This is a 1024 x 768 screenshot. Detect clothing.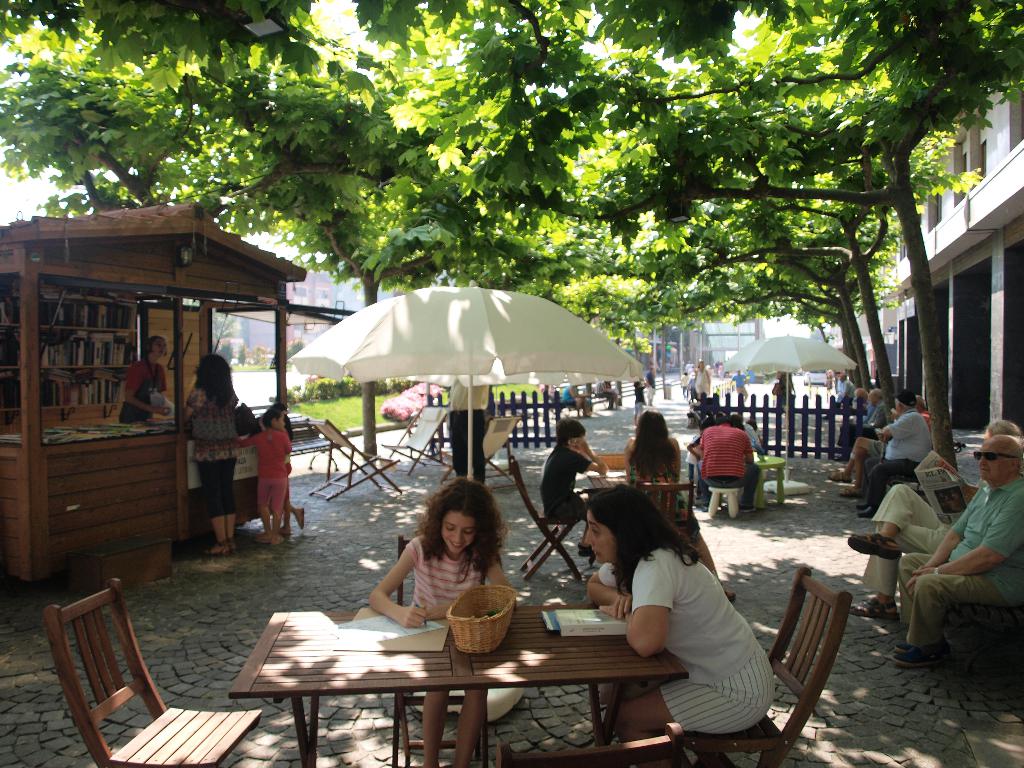
x1=635 y1=381 x2=644 y2=416.
